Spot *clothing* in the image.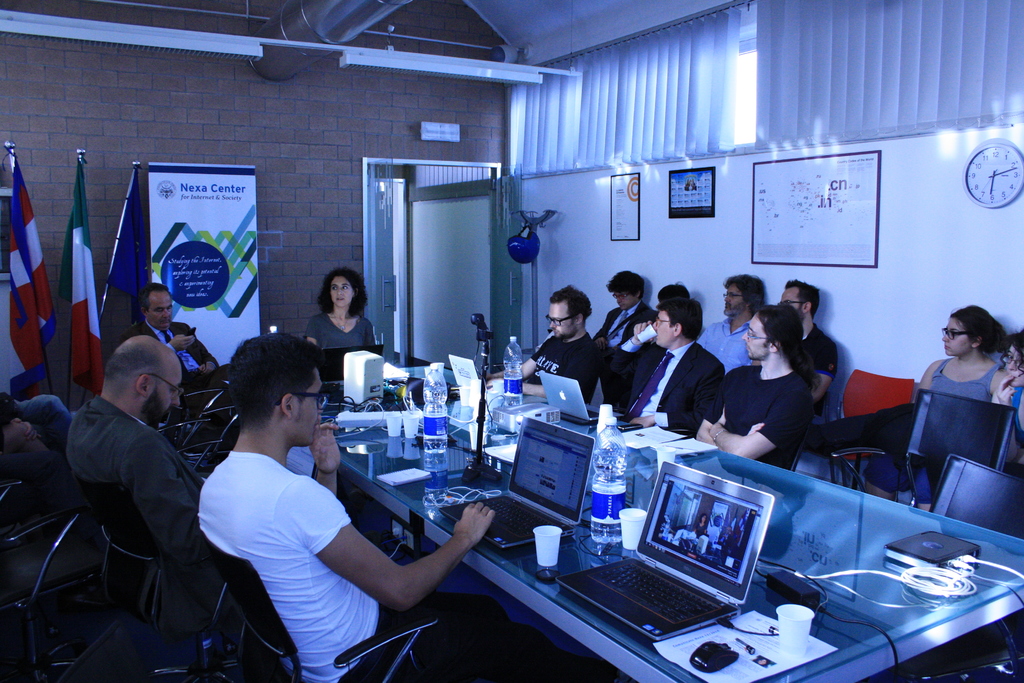
*clothing* found at [796, 329, 838, 389].
